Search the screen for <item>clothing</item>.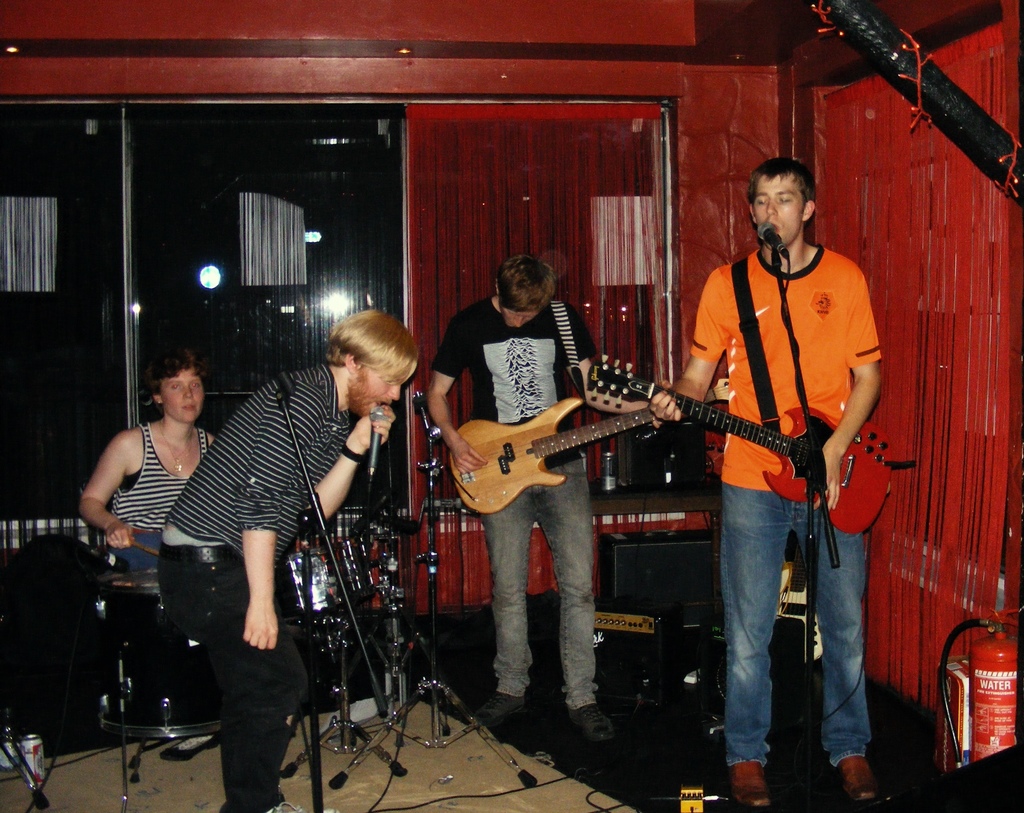
Found at 684/237/884/491.
